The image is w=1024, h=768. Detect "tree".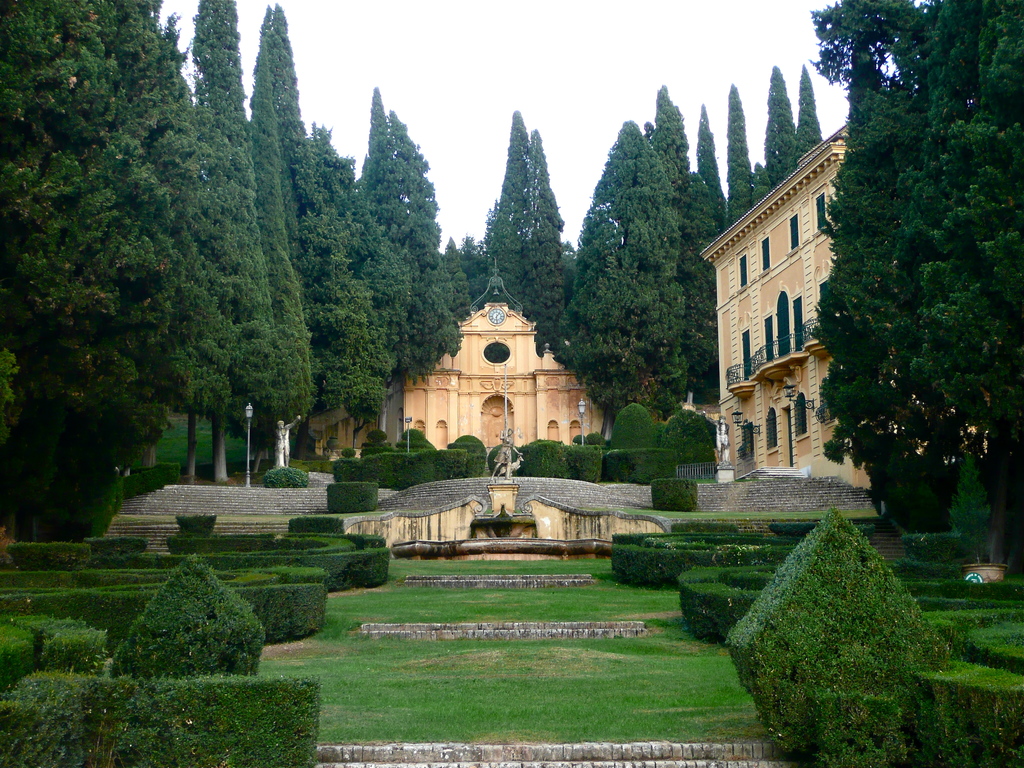
Detection: bbox=(390, 114, 461, 383).
